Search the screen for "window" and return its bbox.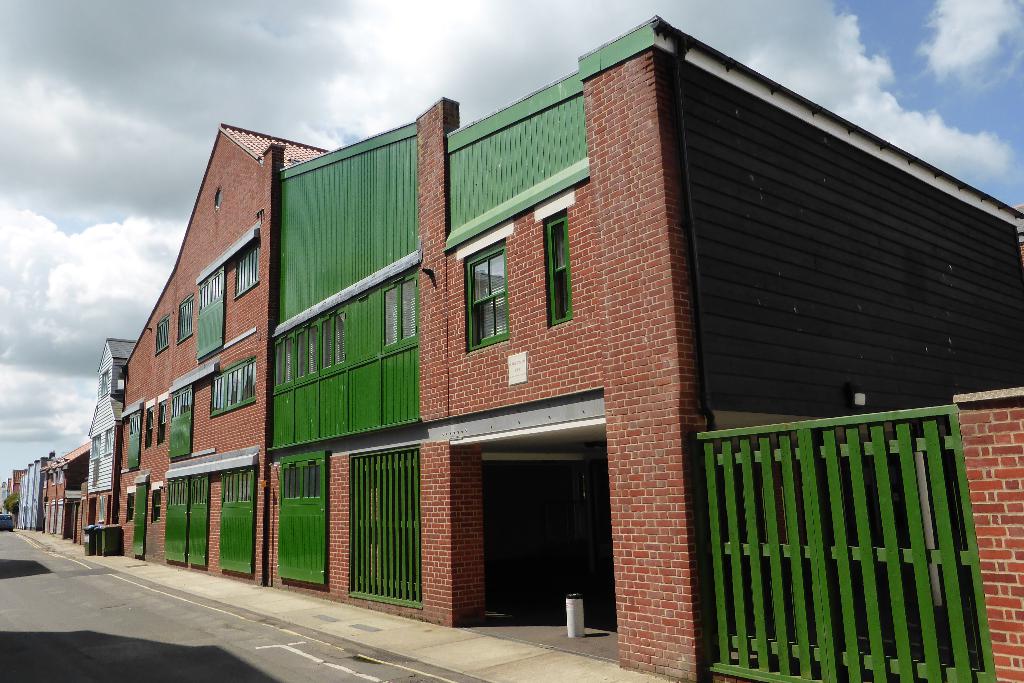
Found: [left=169, top=389, right=189, bottom=418].
